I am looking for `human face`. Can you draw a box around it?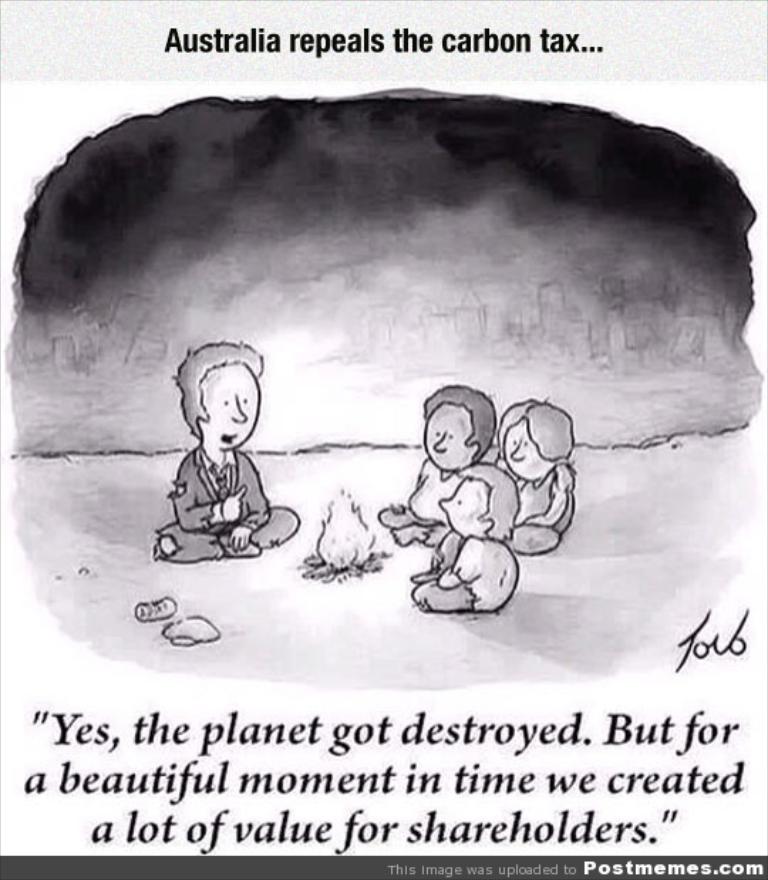
Sure, the bounding box is region(496, 418, 556, 483).
